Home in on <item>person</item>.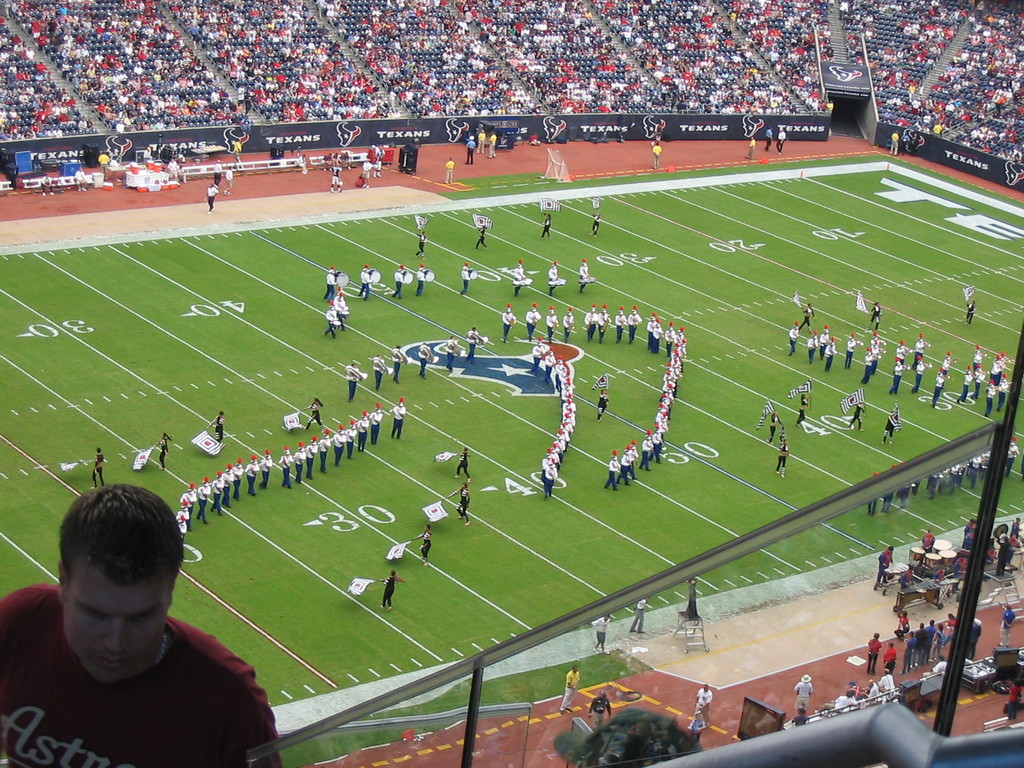
Homed in at 579 257 594 294.
